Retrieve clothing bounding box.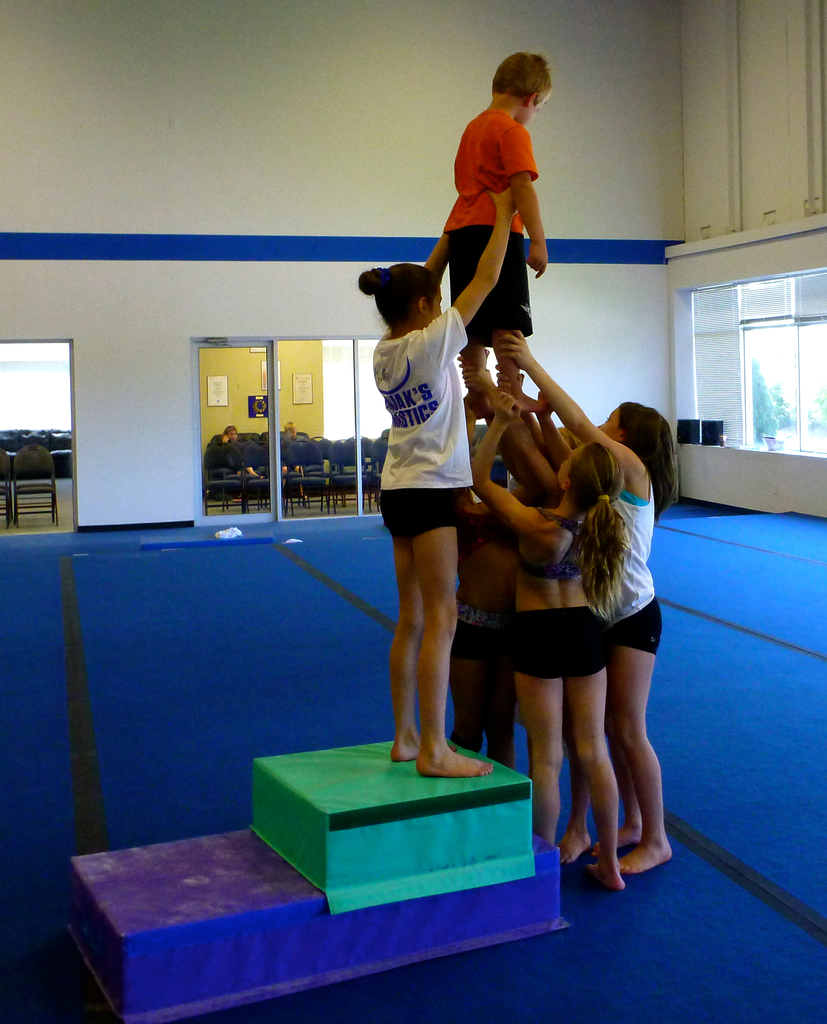
Bounding box: bbox=[514, 500, 590, 589].
